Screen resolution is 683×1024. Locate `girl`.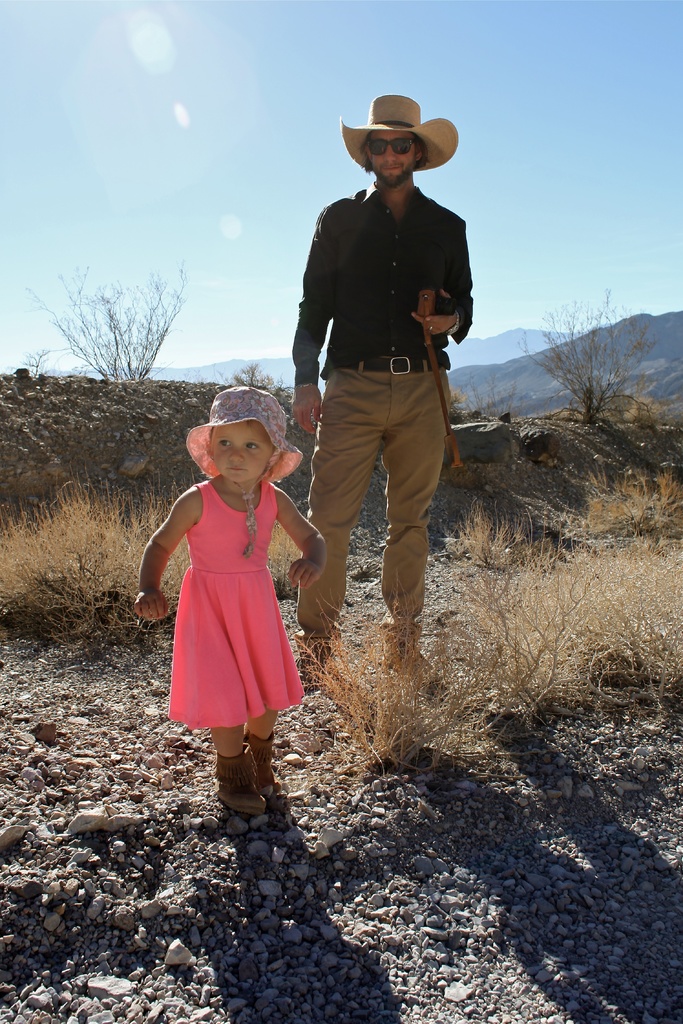
(x1=138, y1=386, x2=328, y2=822).
